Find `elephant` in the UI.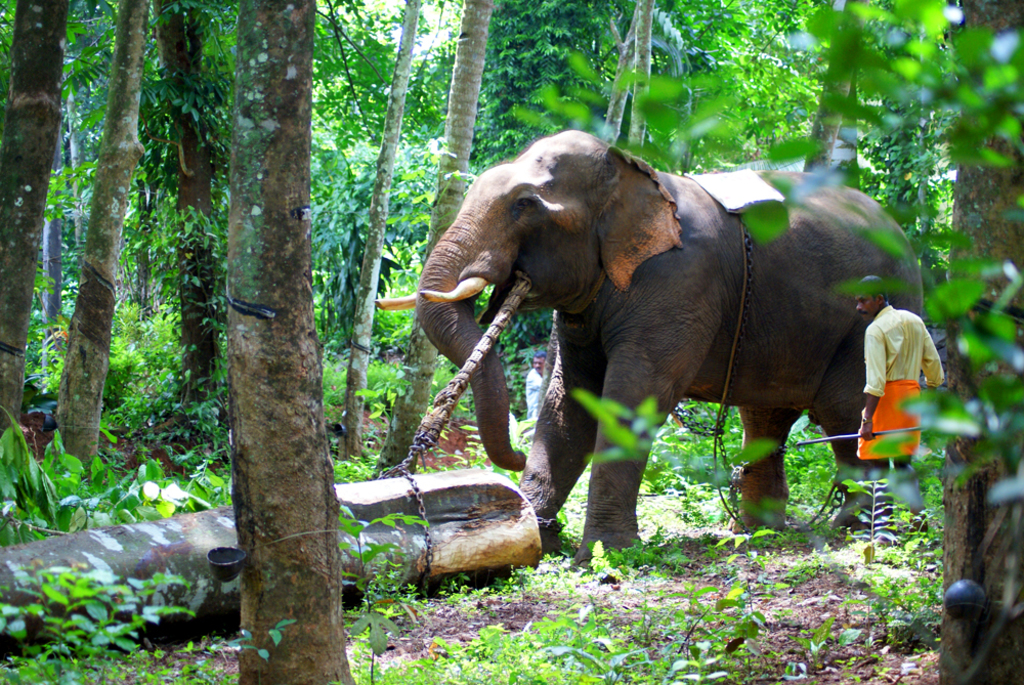
UI element at detection(425, 126, 925, 566).
